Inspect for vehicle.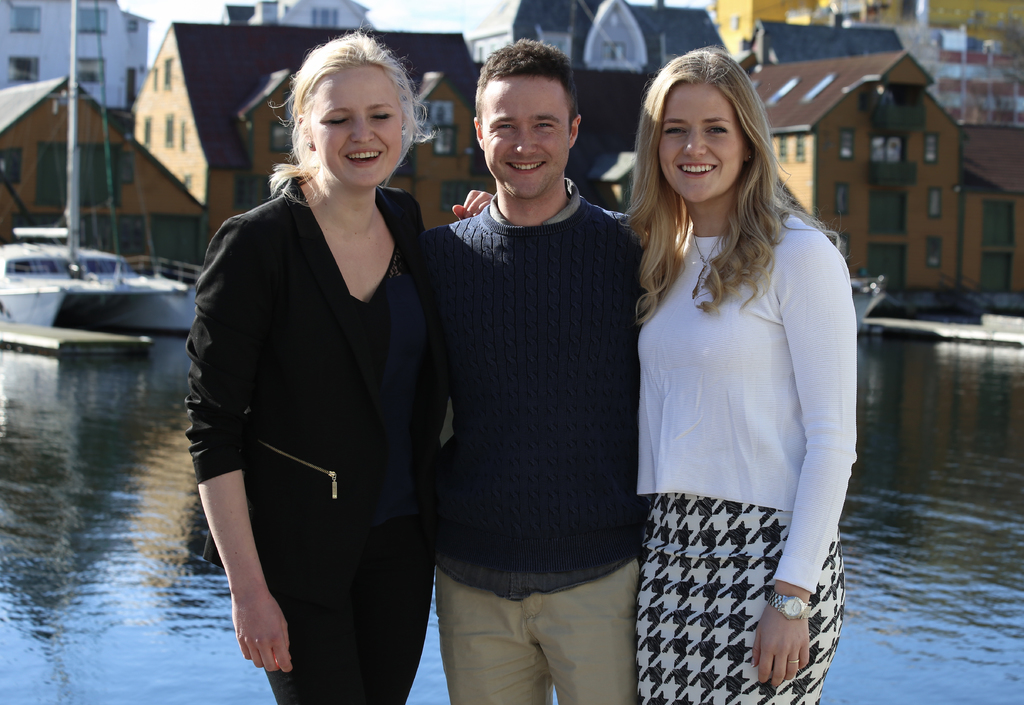
Inspection: x1=0, y1=0, x2=205, y2=357.
